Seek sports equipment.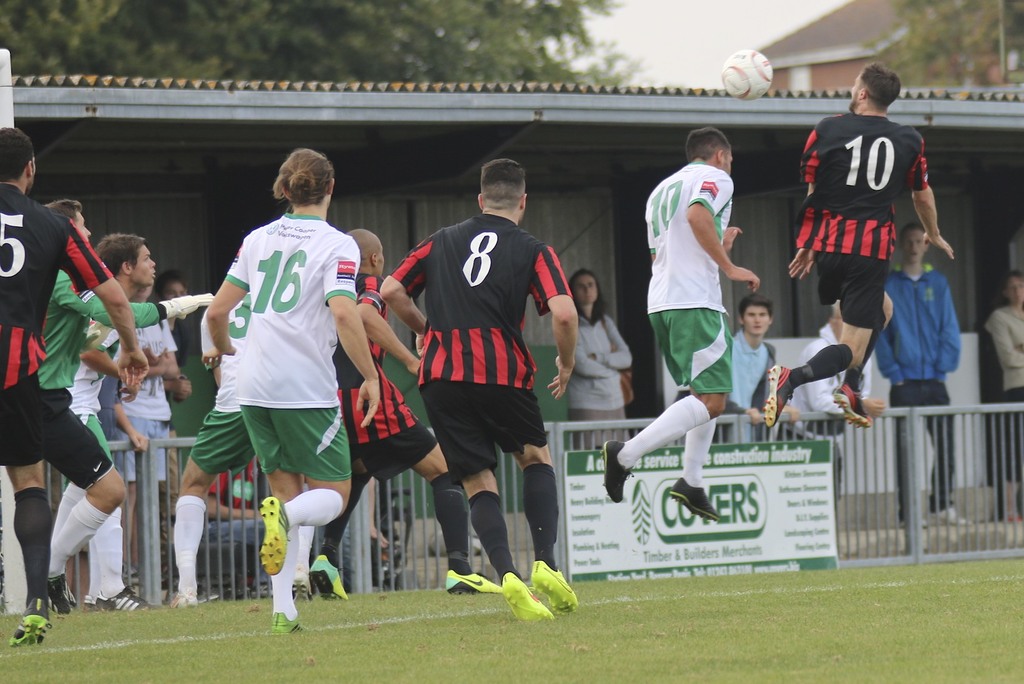
(269, 607, 310, 636).
